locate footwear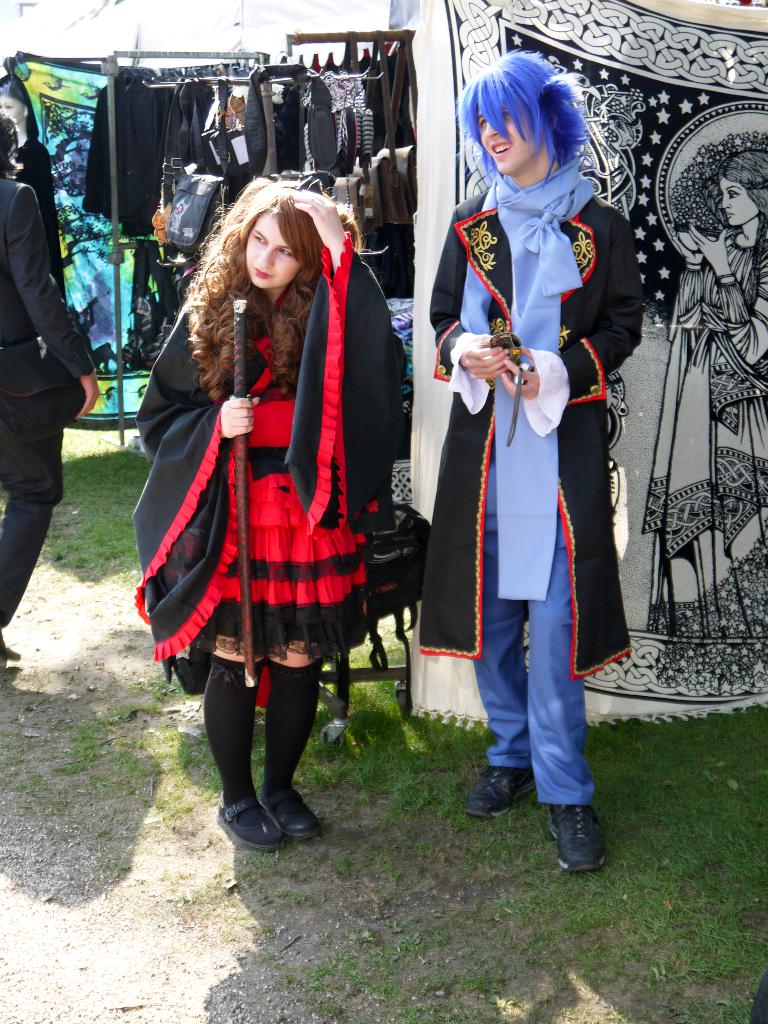
(left=214, top=799, right=281, bottom=851)
